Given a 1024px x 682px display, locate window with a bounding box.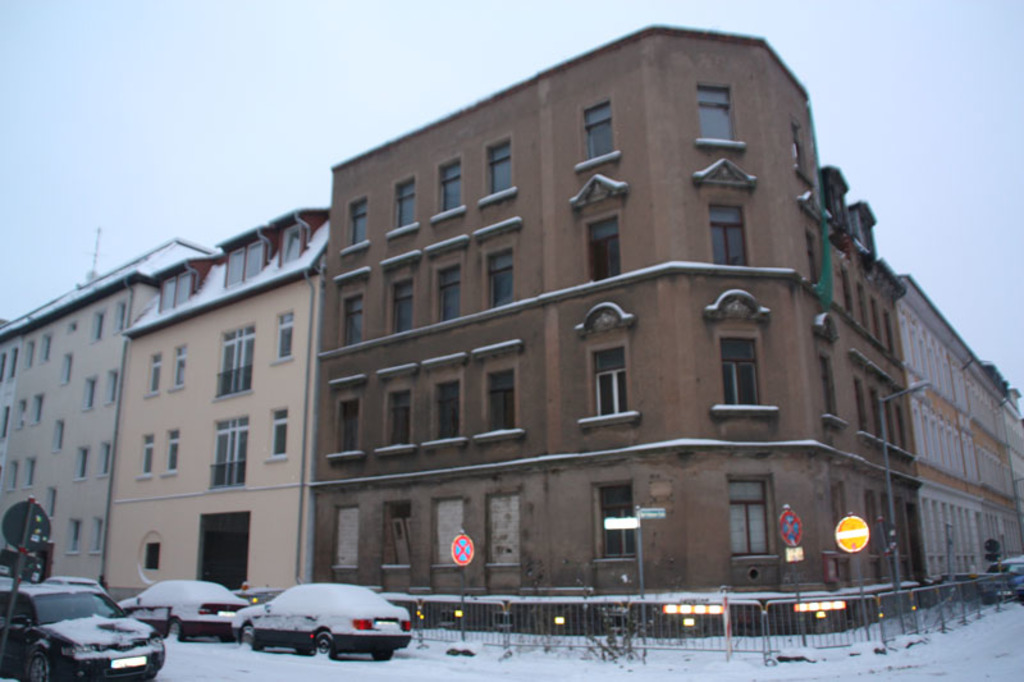
Located: [left=44, top=488, right=55, bottom=519].
